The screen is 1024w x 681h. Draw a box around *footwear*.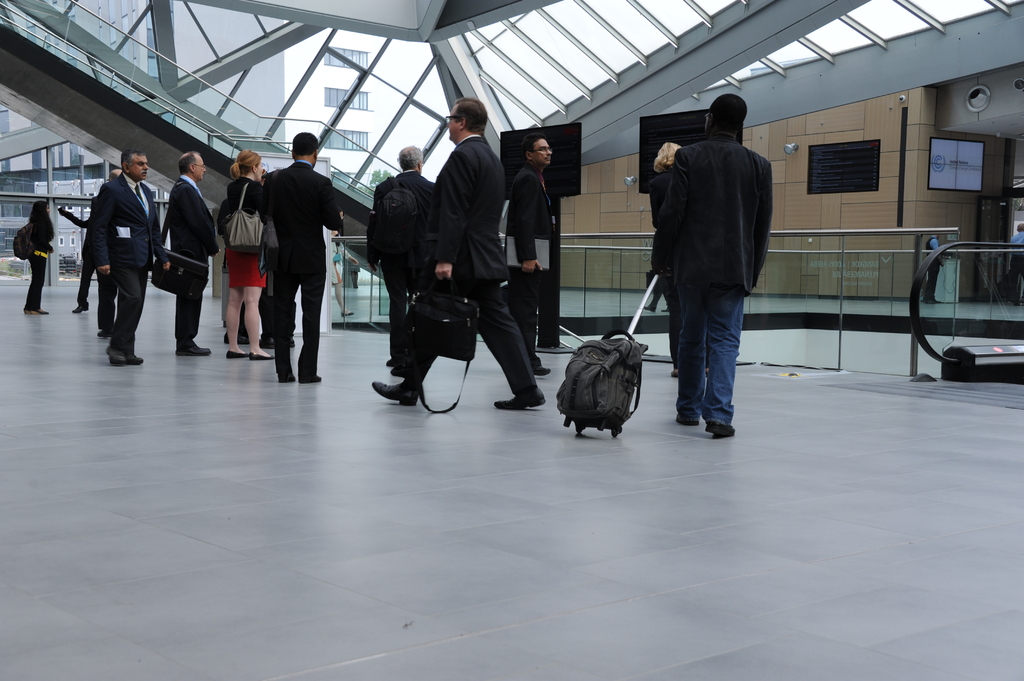
locate(75, 298, 95, 313).
